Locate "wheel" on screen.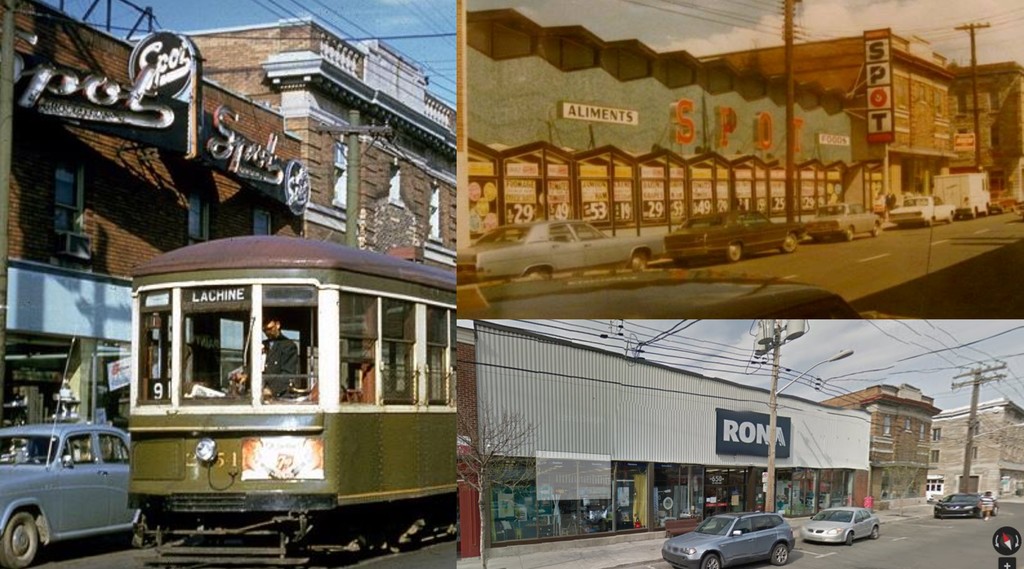
On screen at <region>845, 532, 856, 541</region>.
